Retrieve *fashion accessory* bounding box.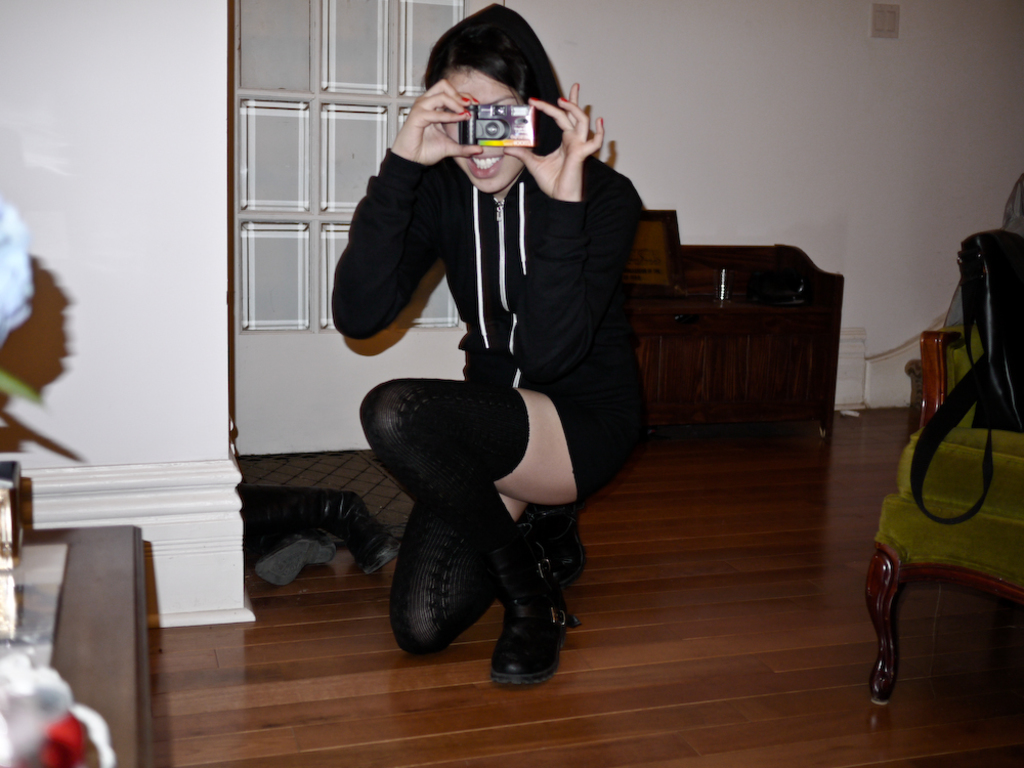
Bounding box: (left=357, top=376, right=581, bottom=683).
